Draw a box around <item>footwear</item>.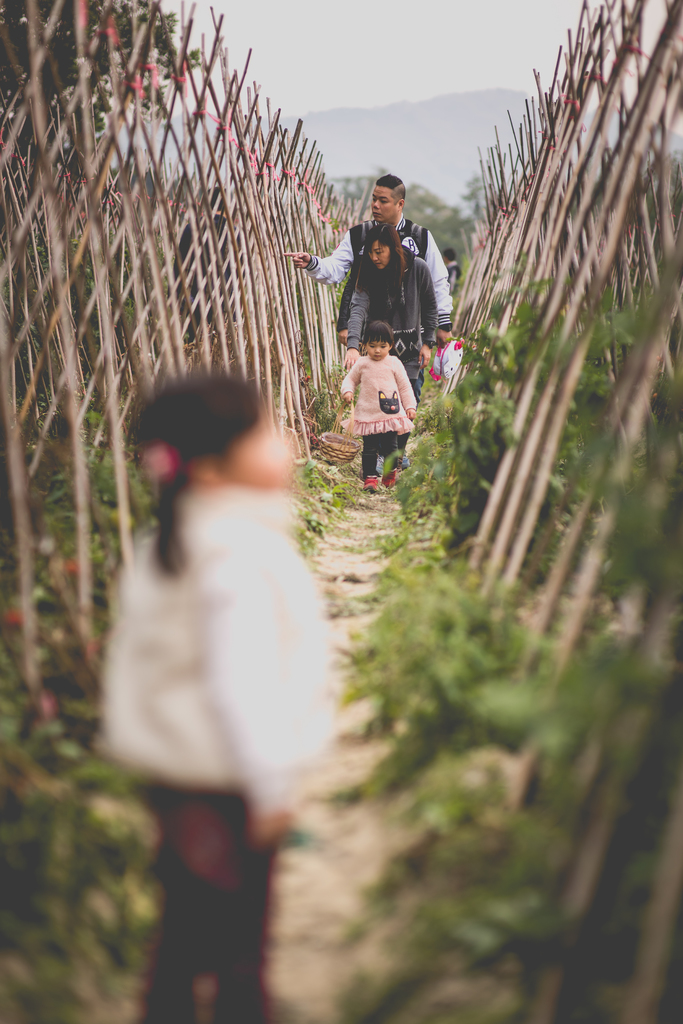
[383,454,406,489].
